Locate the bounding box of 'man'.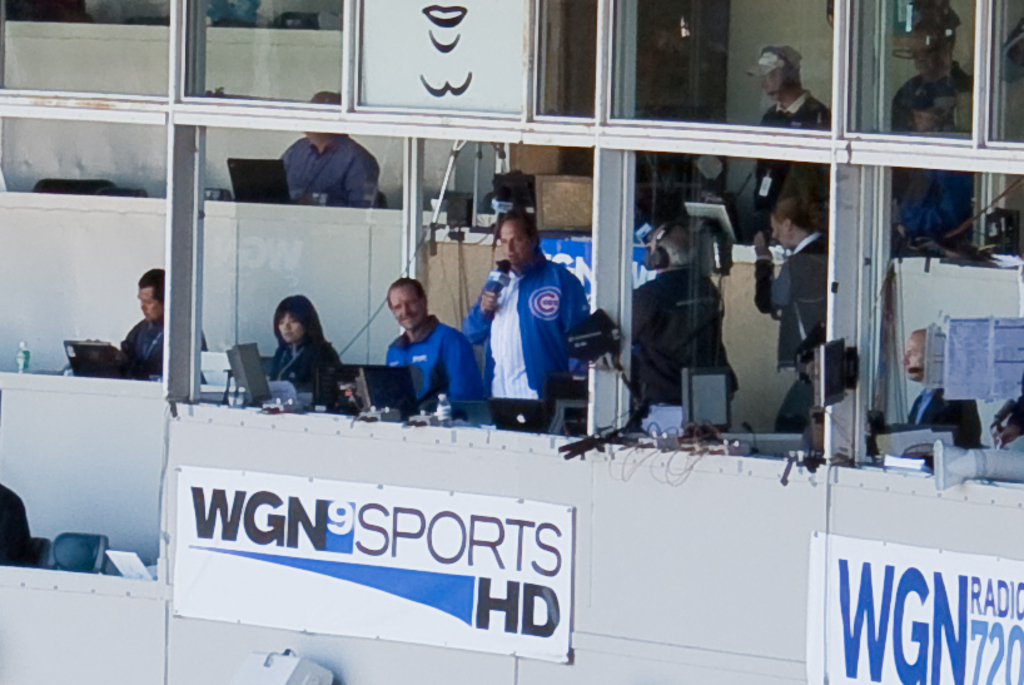
Bounding box: box=[462, 210, 595, 432].
